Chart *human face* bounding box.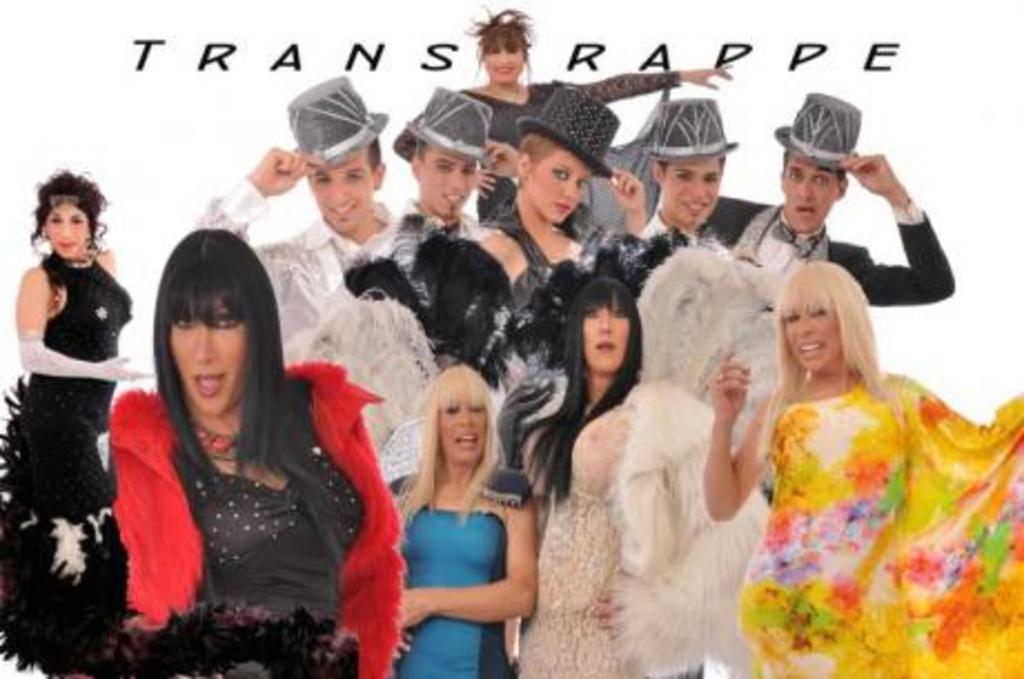
Charted: <box>171,301,243,414</box>.
